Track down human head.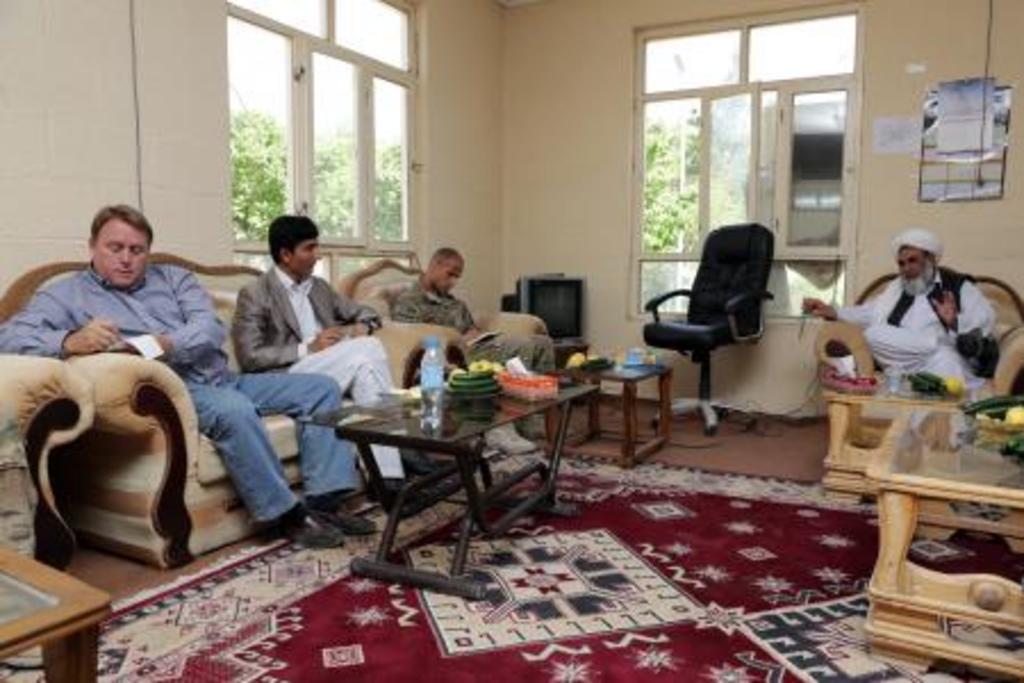
Tracked to (x1=269, y1=214, x2=319, y2=280).
